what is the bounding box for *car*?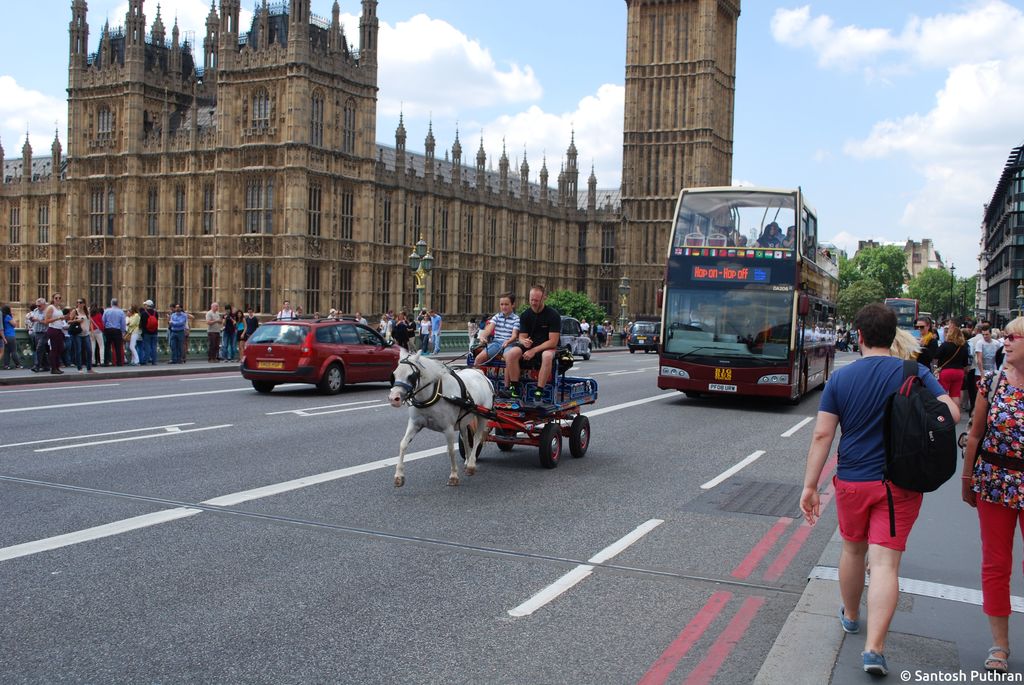
crop(624, 321, 666, 355).
